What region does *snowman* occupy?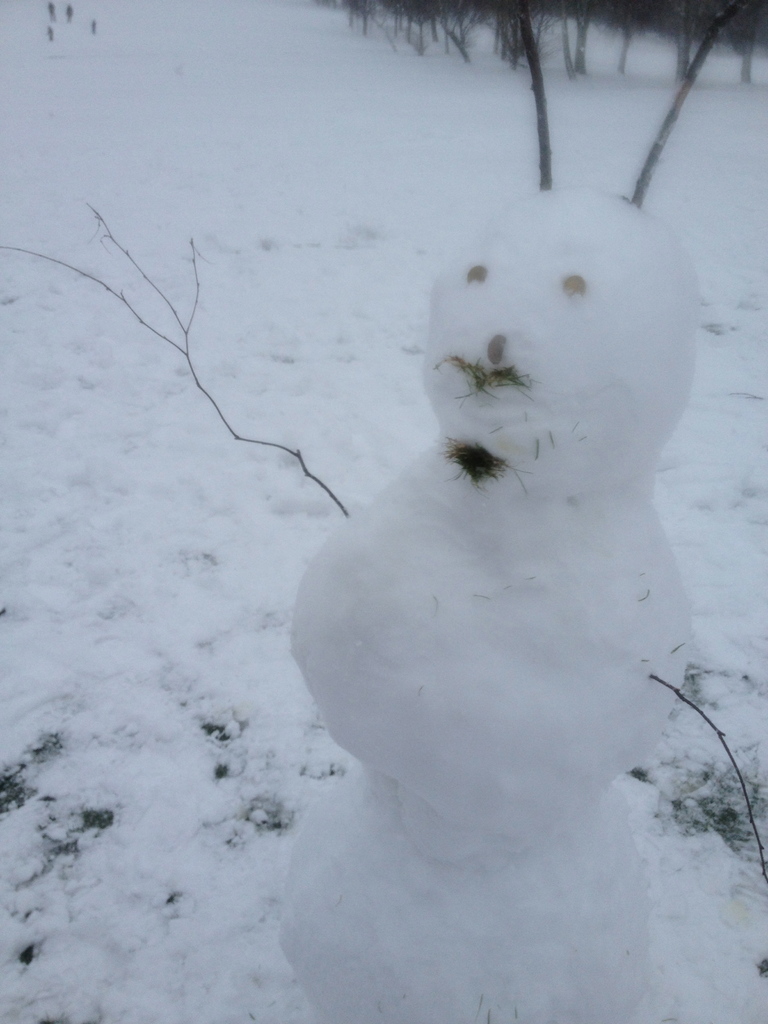
(0,0,767,1023).
